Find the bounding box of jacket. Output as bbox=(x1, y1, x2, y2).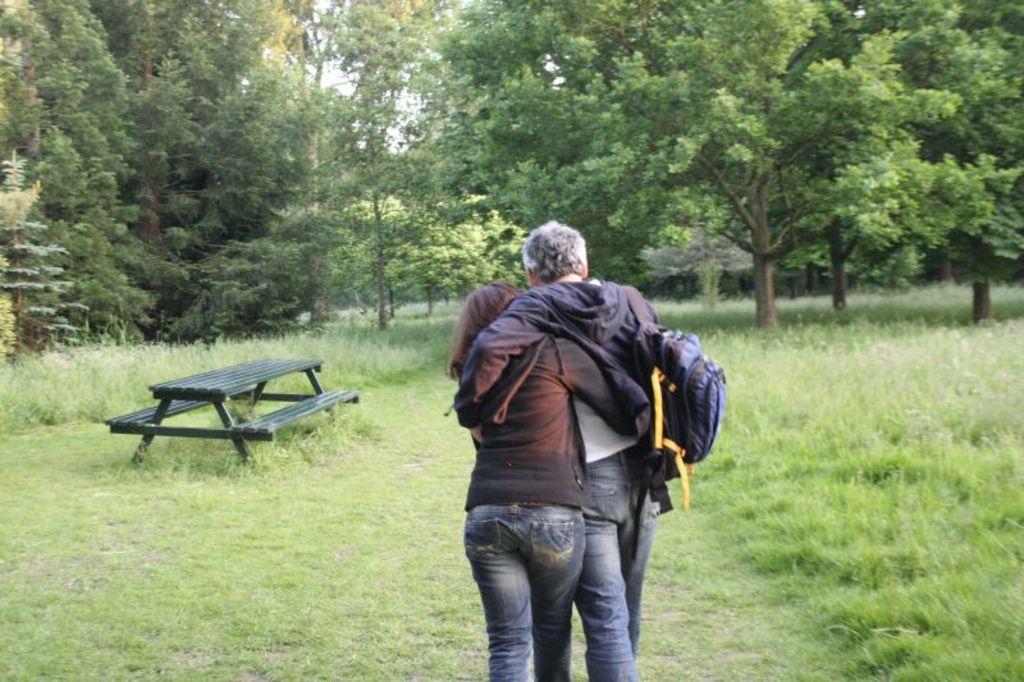
bbox=(461, 330, 640, 508).
